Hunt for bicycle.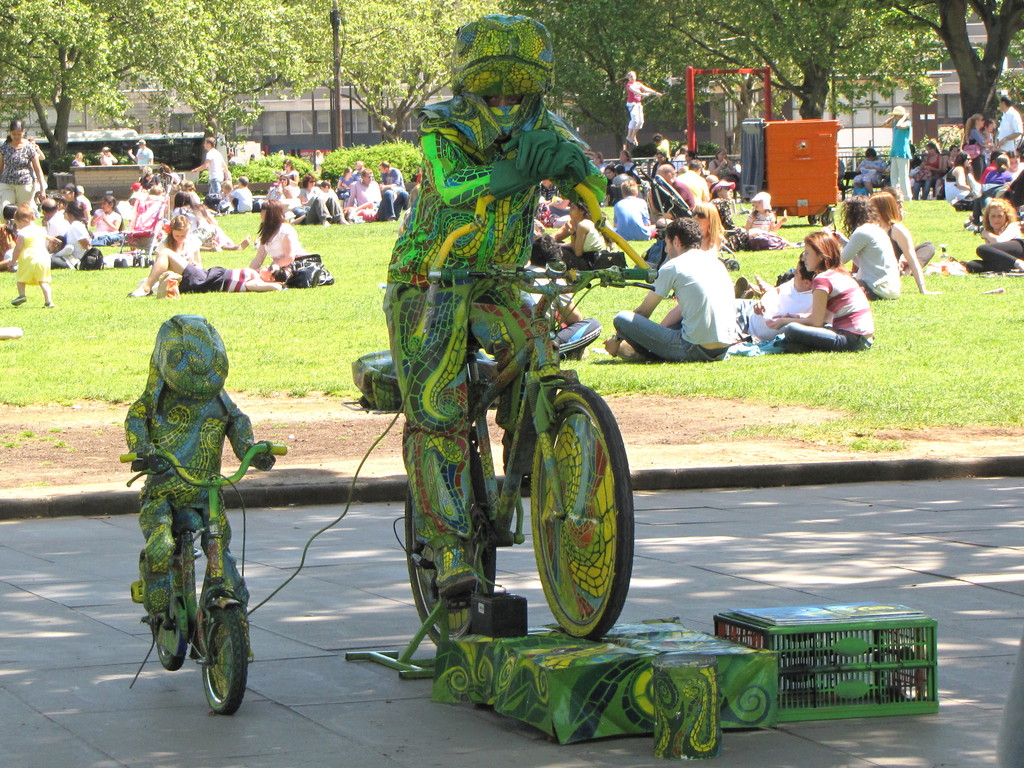
Hunted down at 133,453,257,718.
